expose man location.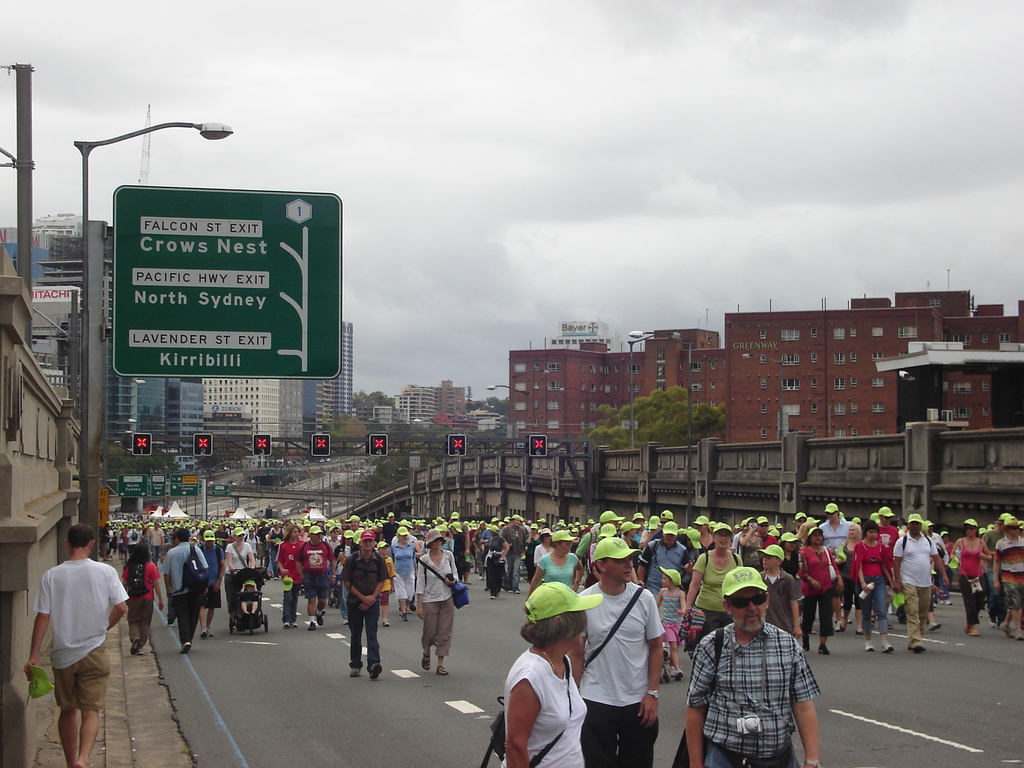
Exposed at crop(470, 521, 486, 577).
